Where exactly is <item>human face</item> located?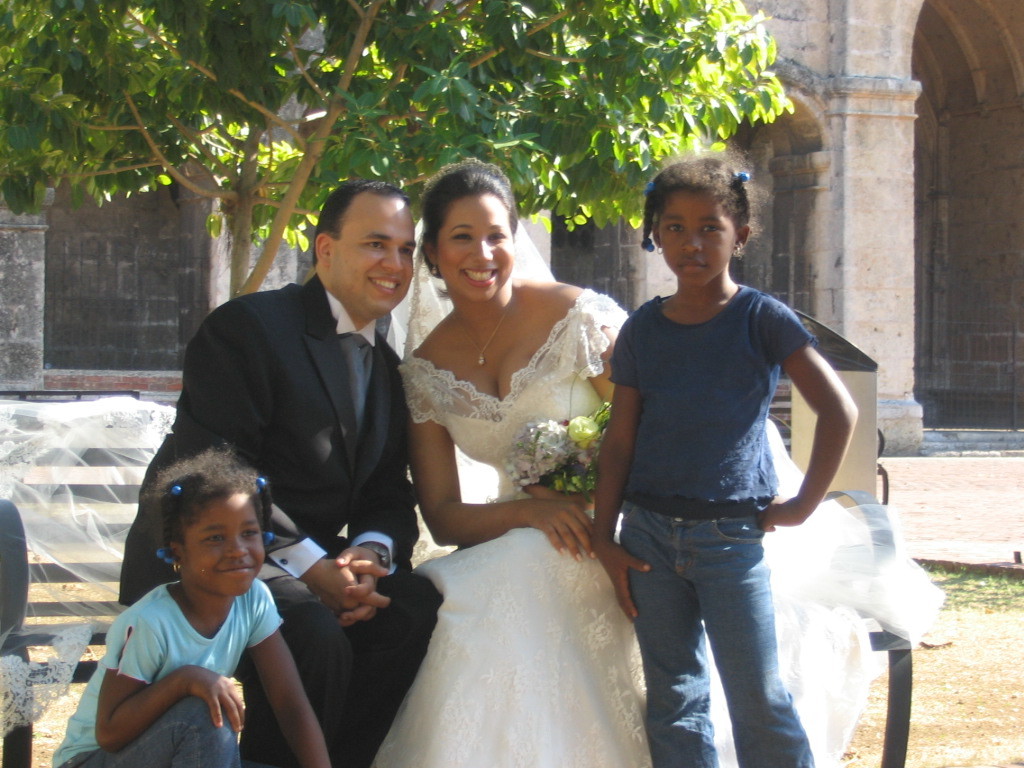
Its bounding box is (437, 197, 517, 302).
